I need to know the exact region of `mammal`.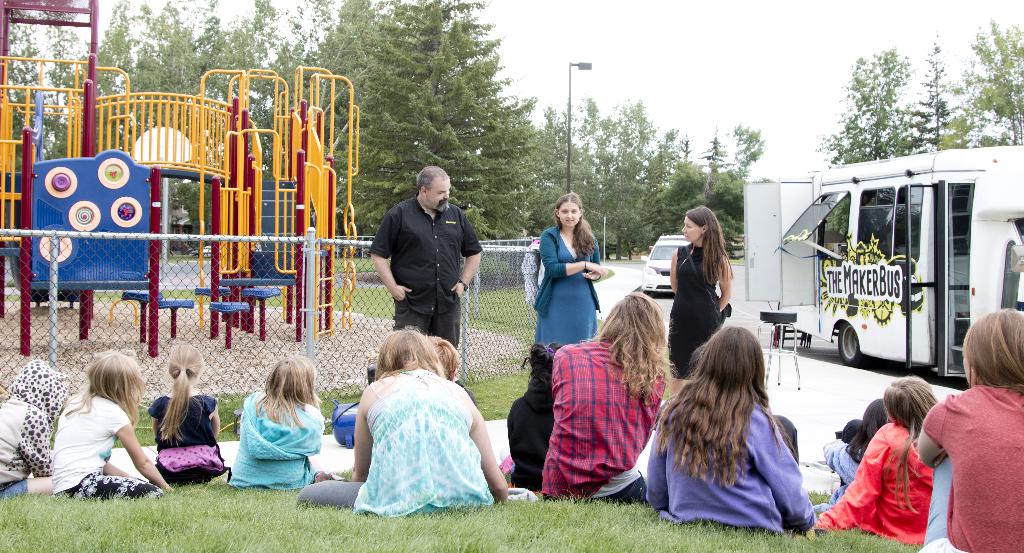
Region: detection(504, 338, 568, 500).
